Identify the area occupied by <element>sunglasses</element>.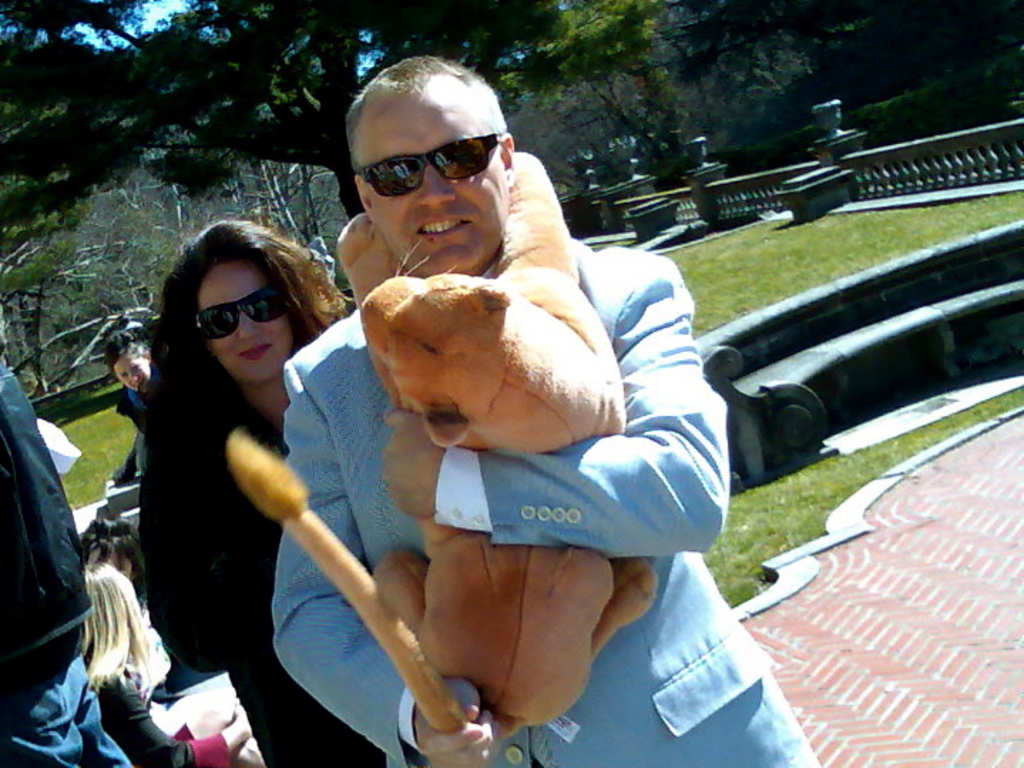
Area: 349/124/507/202.
